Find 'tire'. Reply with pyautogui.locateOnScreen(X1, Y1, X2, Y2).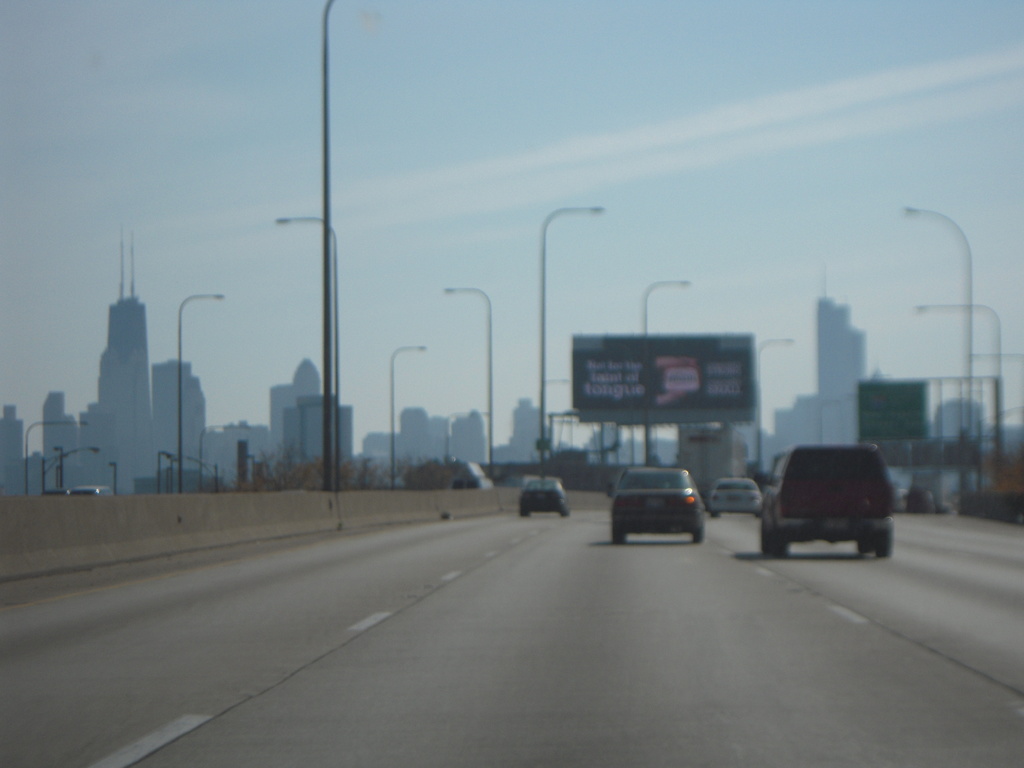
pyautogui.locateOnScreen(611, 527, 628, 544).
